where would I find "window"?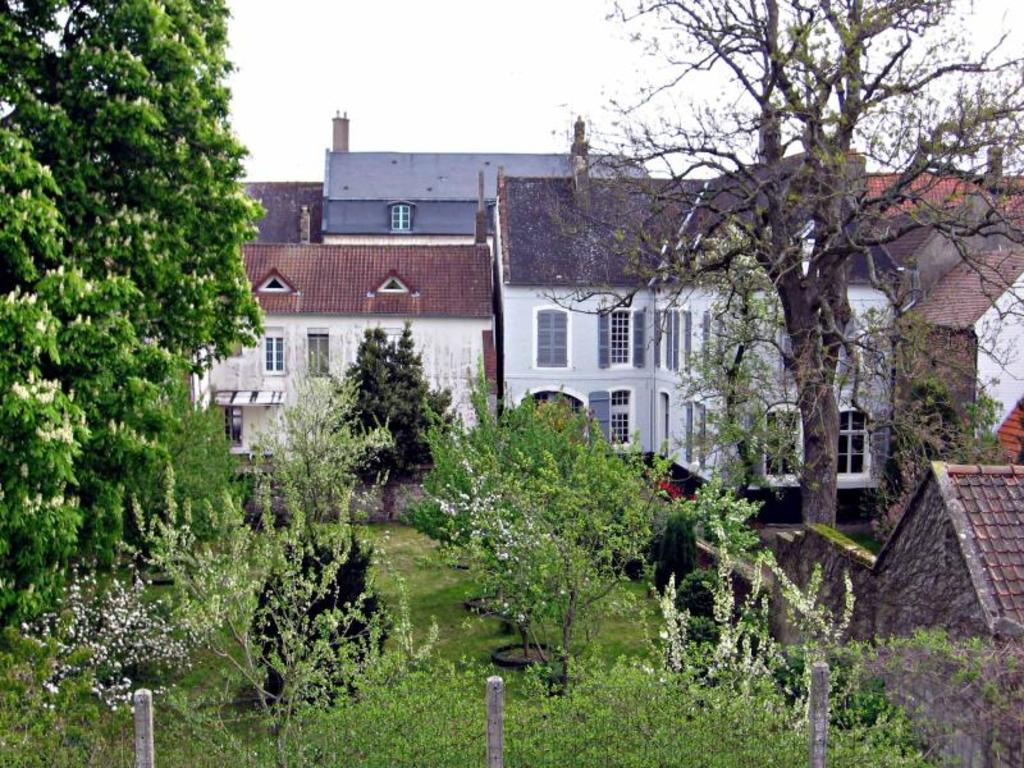
At bbox(602, 316, 634, 370).
